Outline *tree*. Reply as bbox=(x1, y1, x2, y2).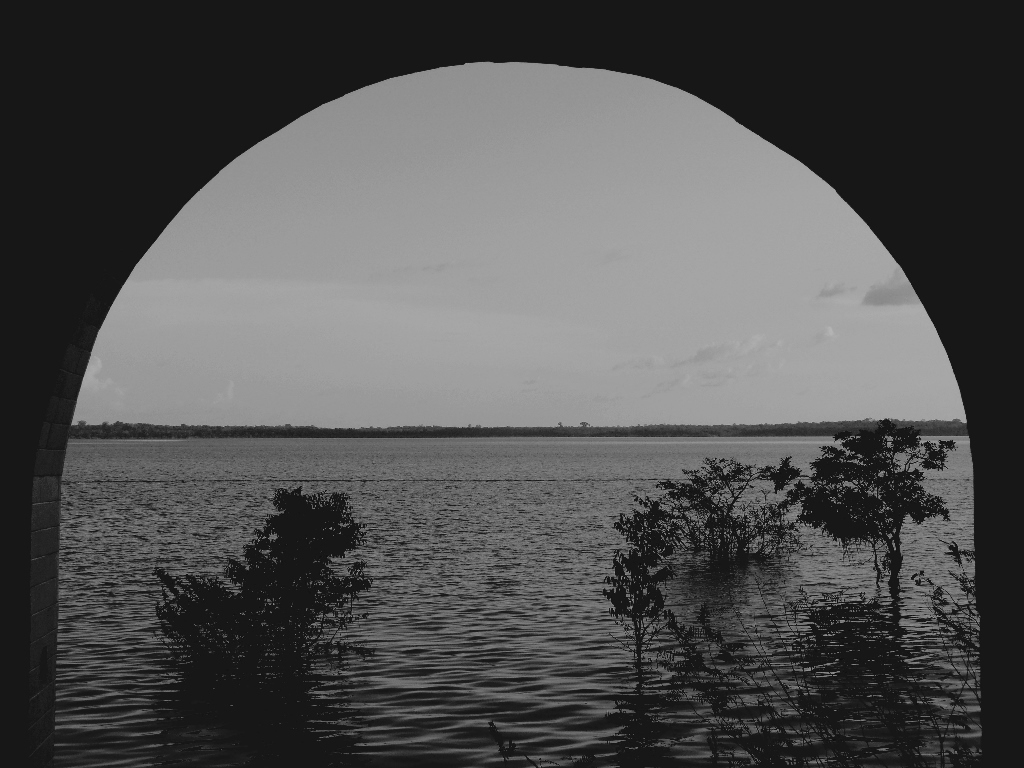
bbox=(134, 483, 371, 701).
